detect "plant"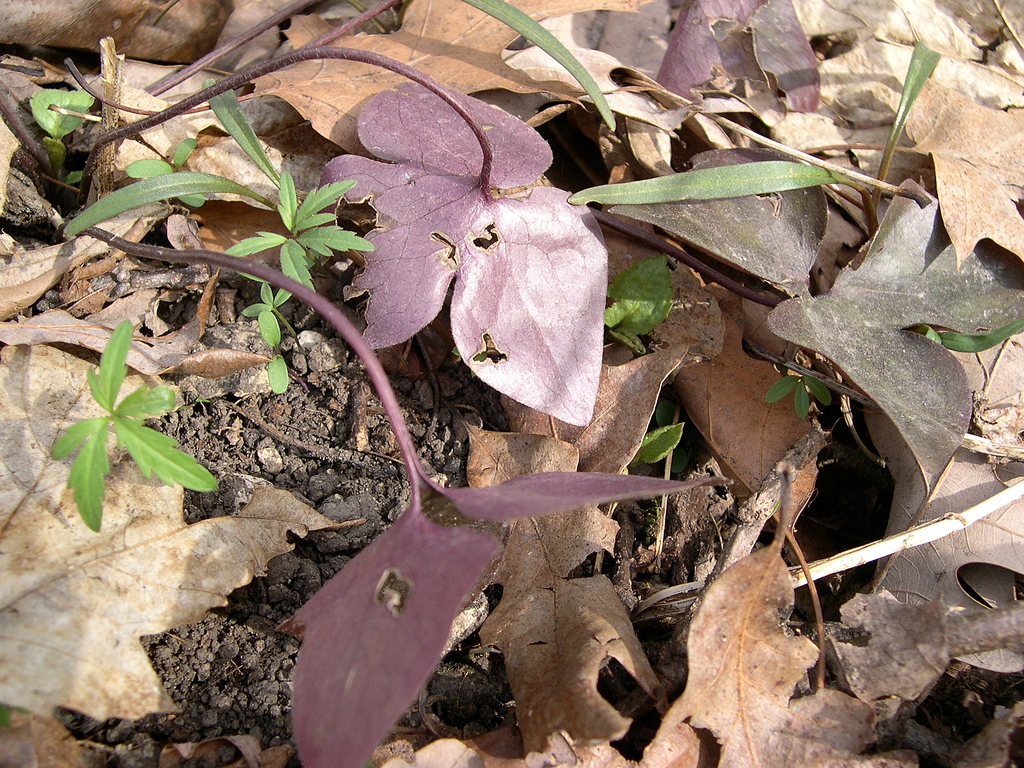
bbox(460, 0, 625, 136)
